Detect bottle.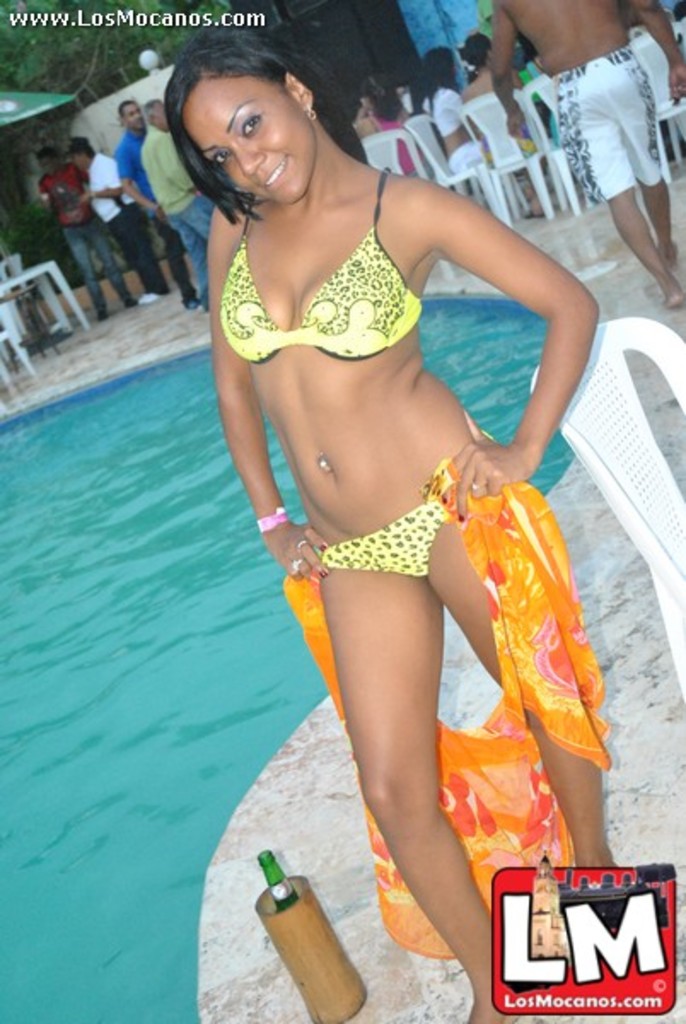
Detected at bbox(254, 848, 307, 915).
